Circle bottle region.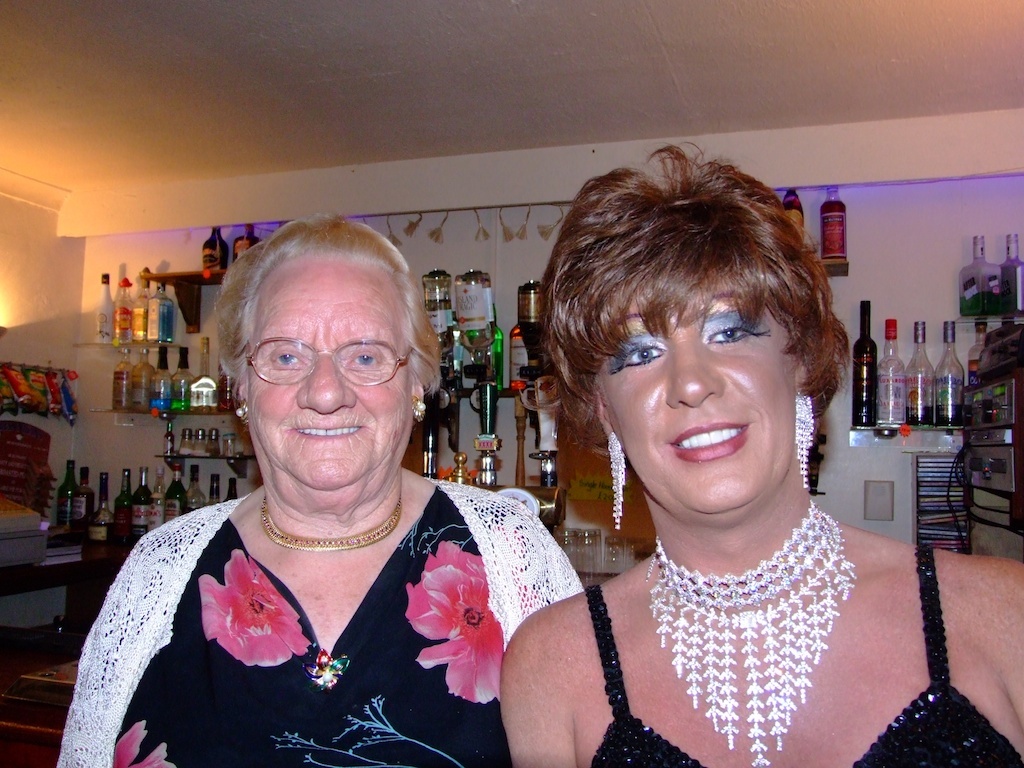
Region: (left=967, top=316, right=988, bottom=364).
